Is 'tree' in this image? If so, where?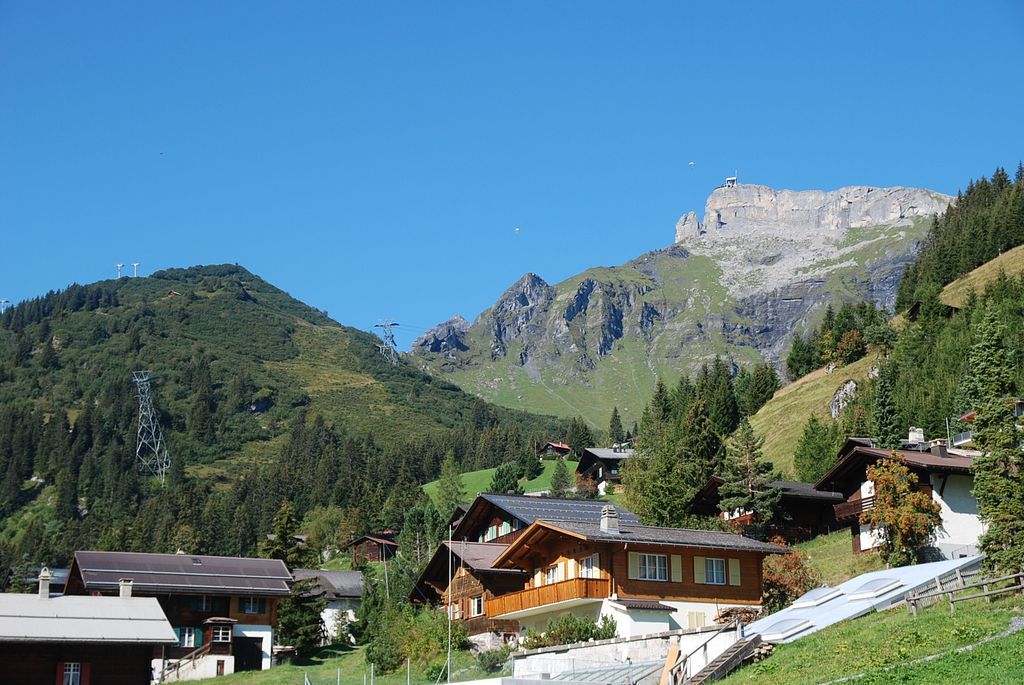
Yes, at 548,447,582,500.
